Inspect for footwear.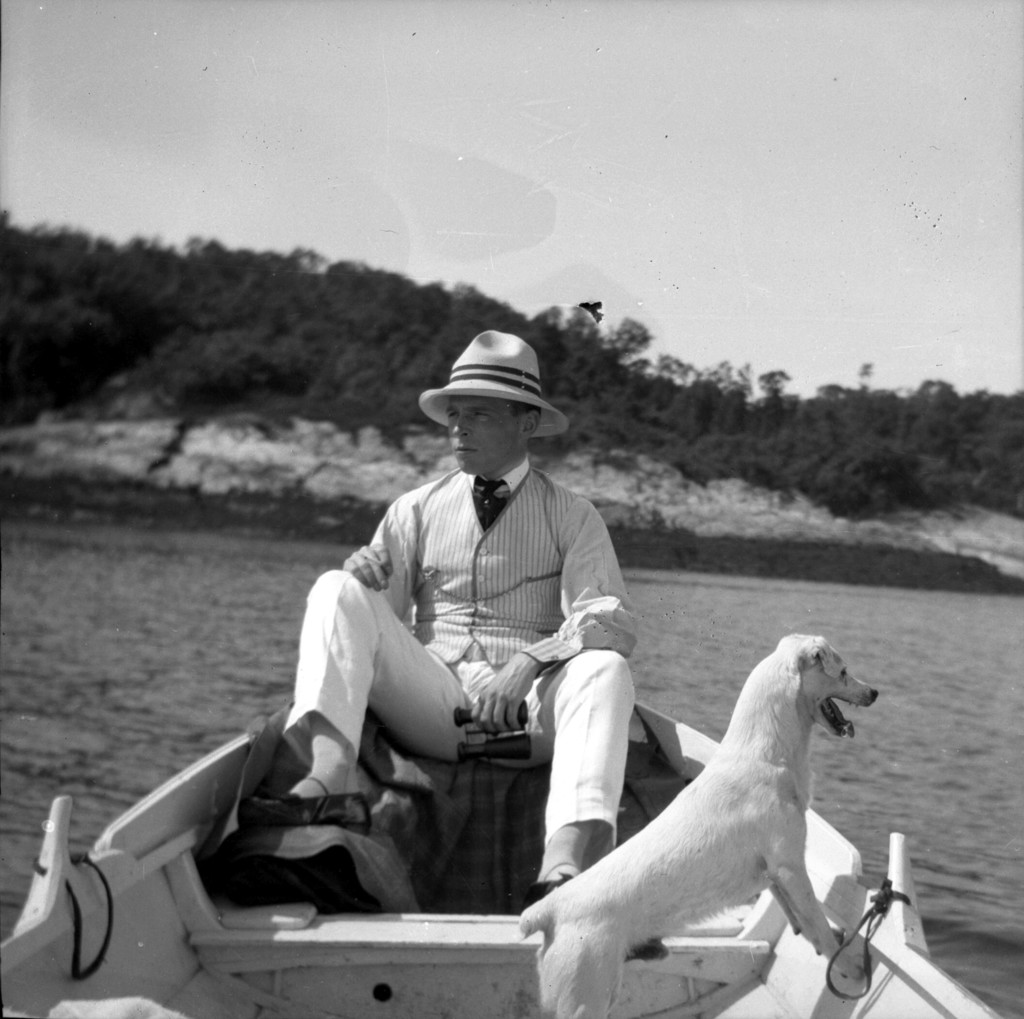
Inspection: l=531, t=858, r=582, b=910.
